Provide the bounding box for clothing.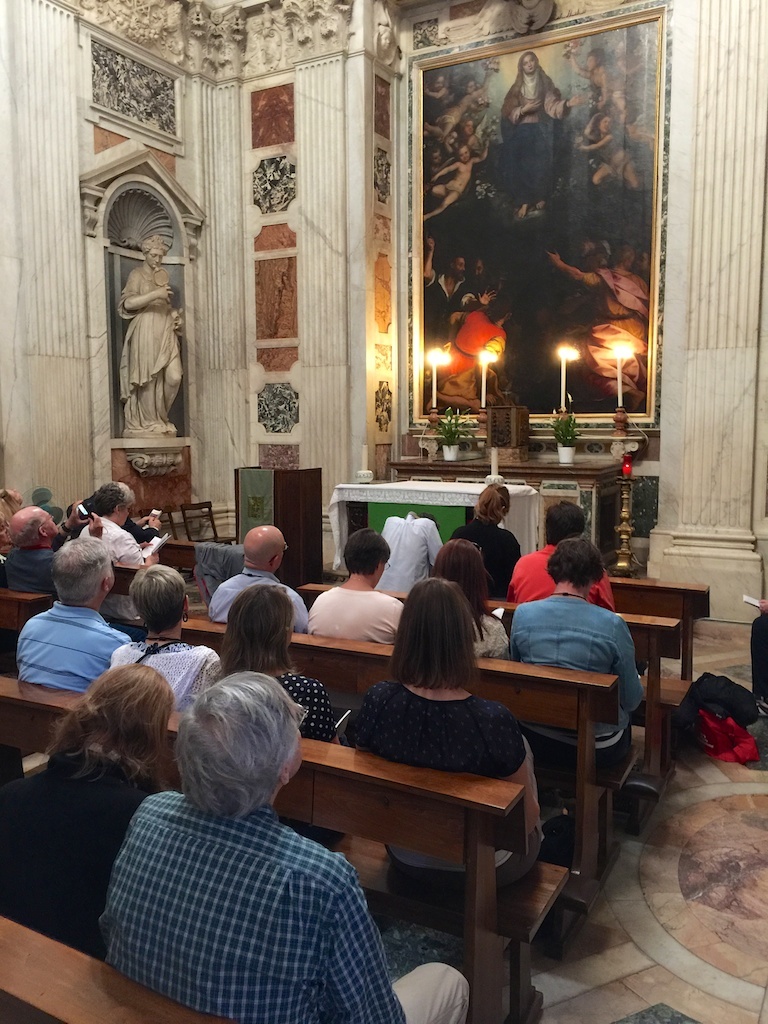
6/740/156/951.
